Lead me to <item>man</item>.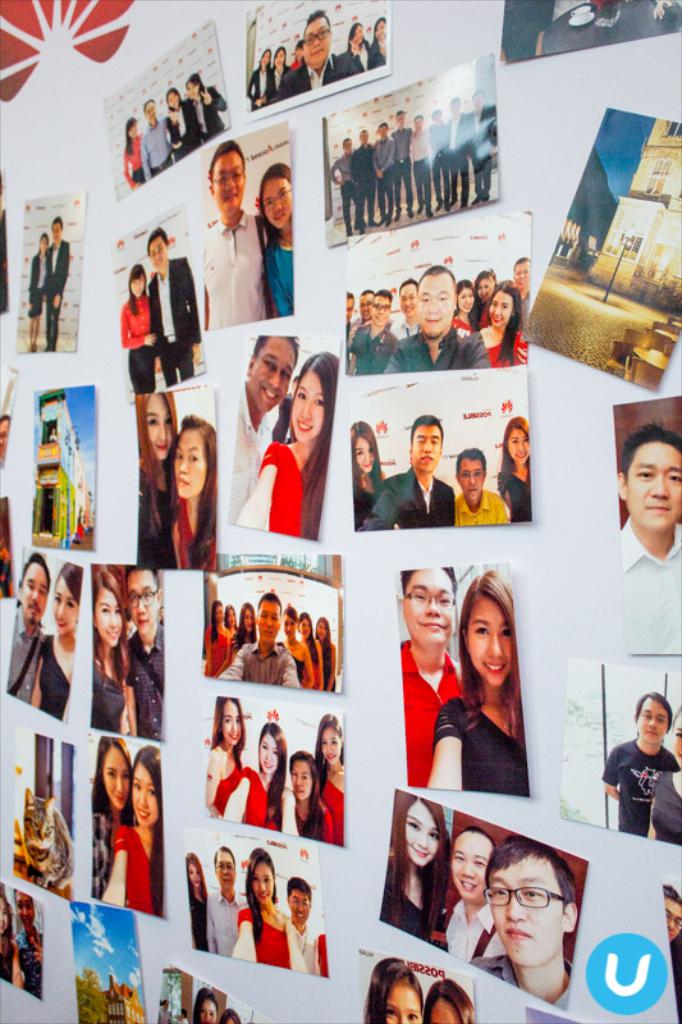
Lead to 617:419:681:657.
